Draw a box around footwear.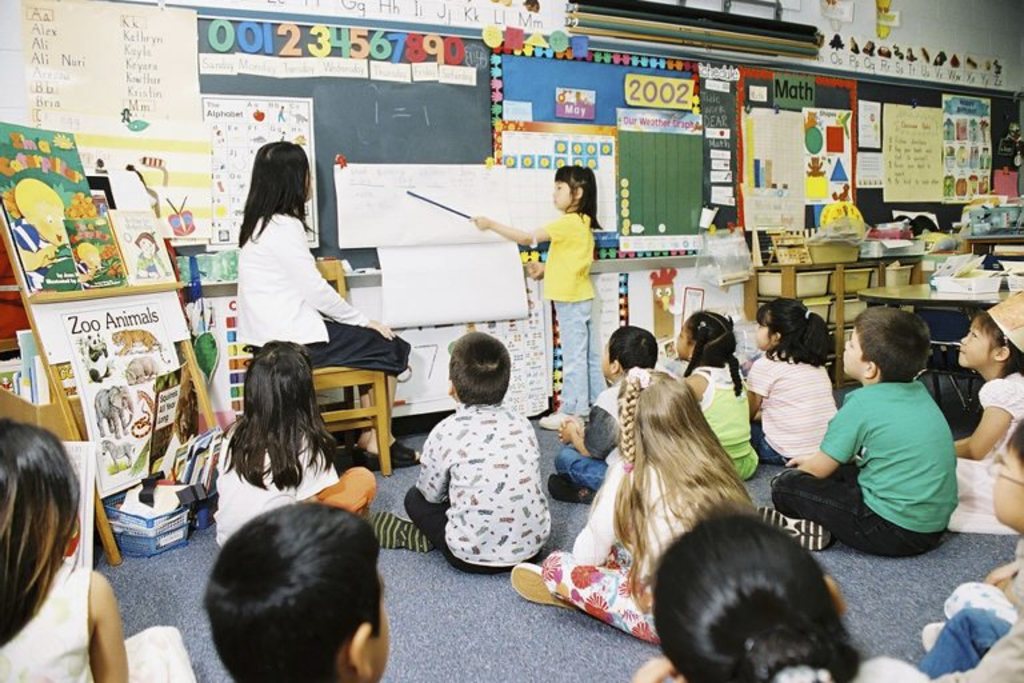
l=537, t=407, r=587, b=428.
